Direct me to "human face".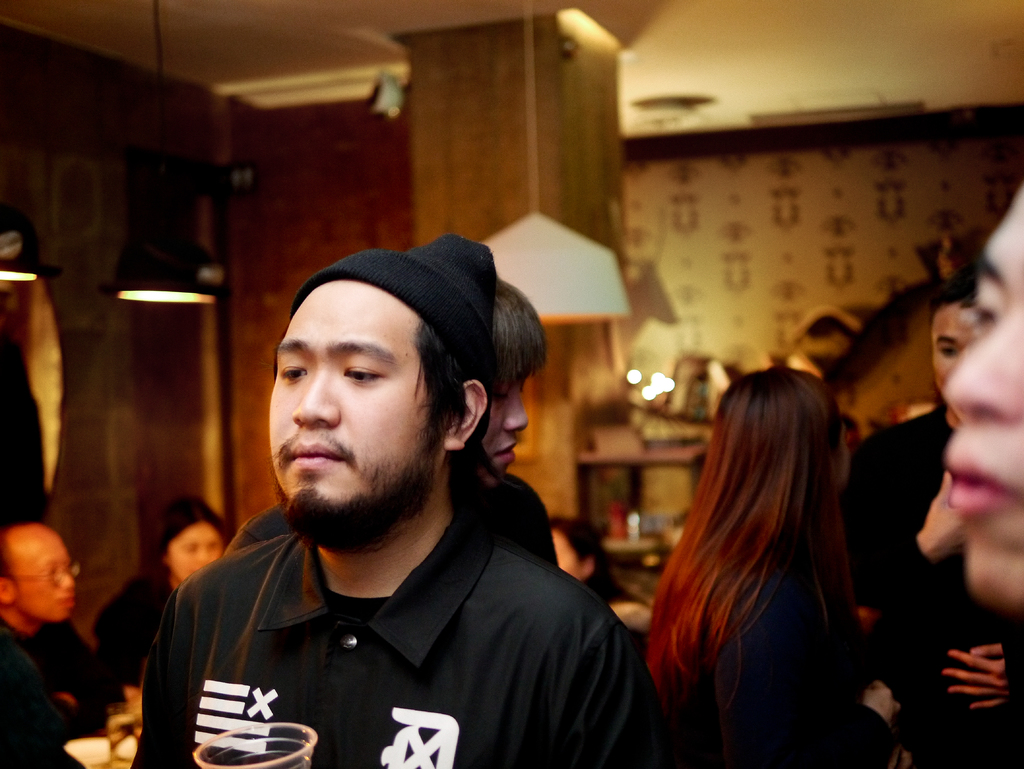
Direction: (x1=12, y1=527, x2=75, y2=617).
